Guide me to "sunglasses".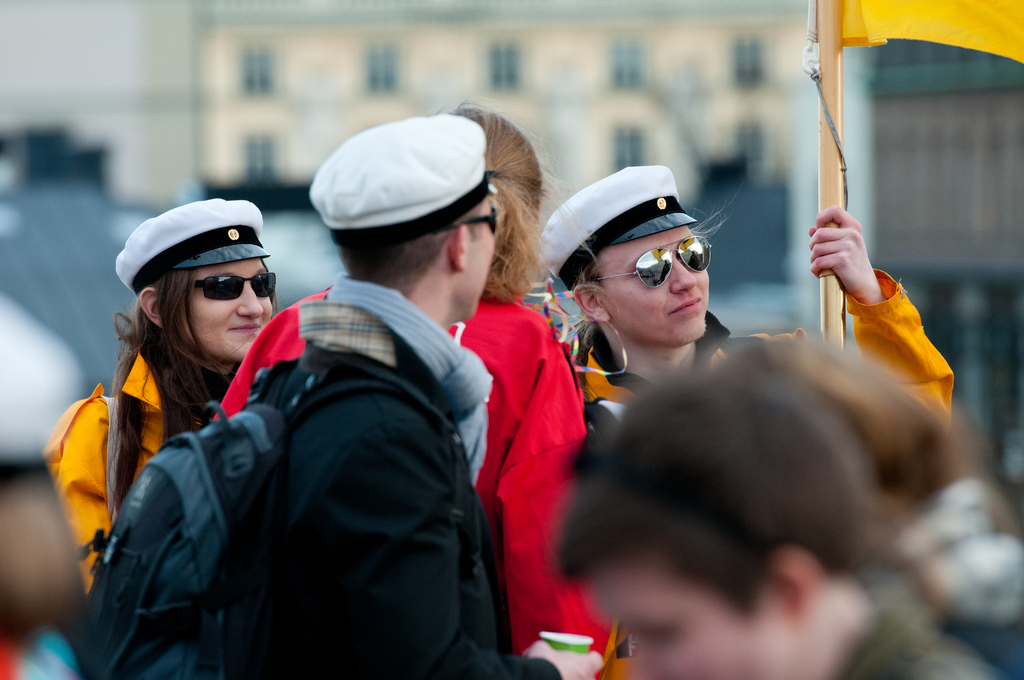
Guidance: [594,235,715,291].
